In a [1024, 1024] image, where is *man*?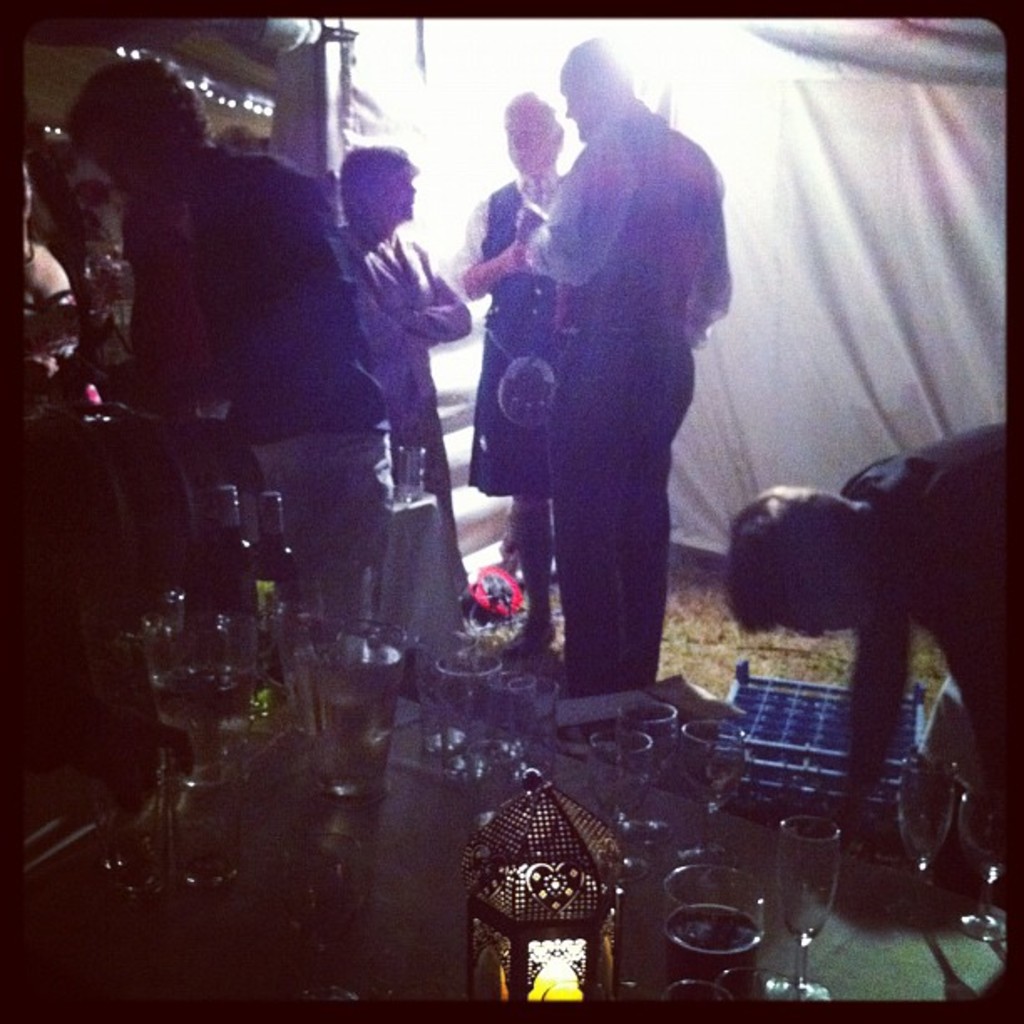
<region>55, 59, 405, 658</region>.
